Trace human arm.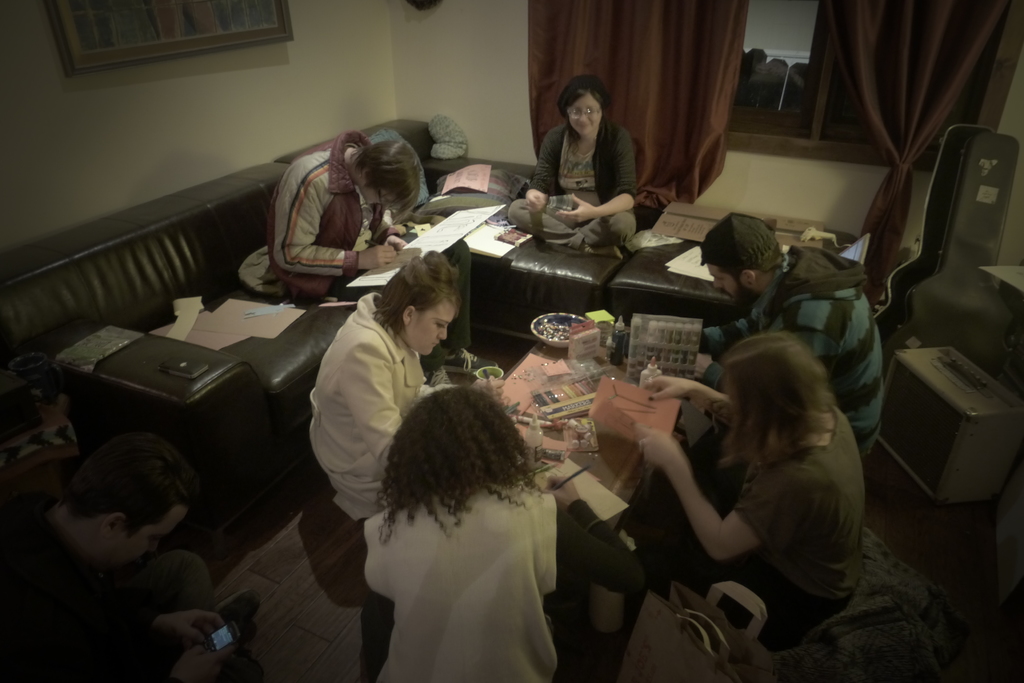
Traced to left=521, top=130, right=561, bottom=216.
